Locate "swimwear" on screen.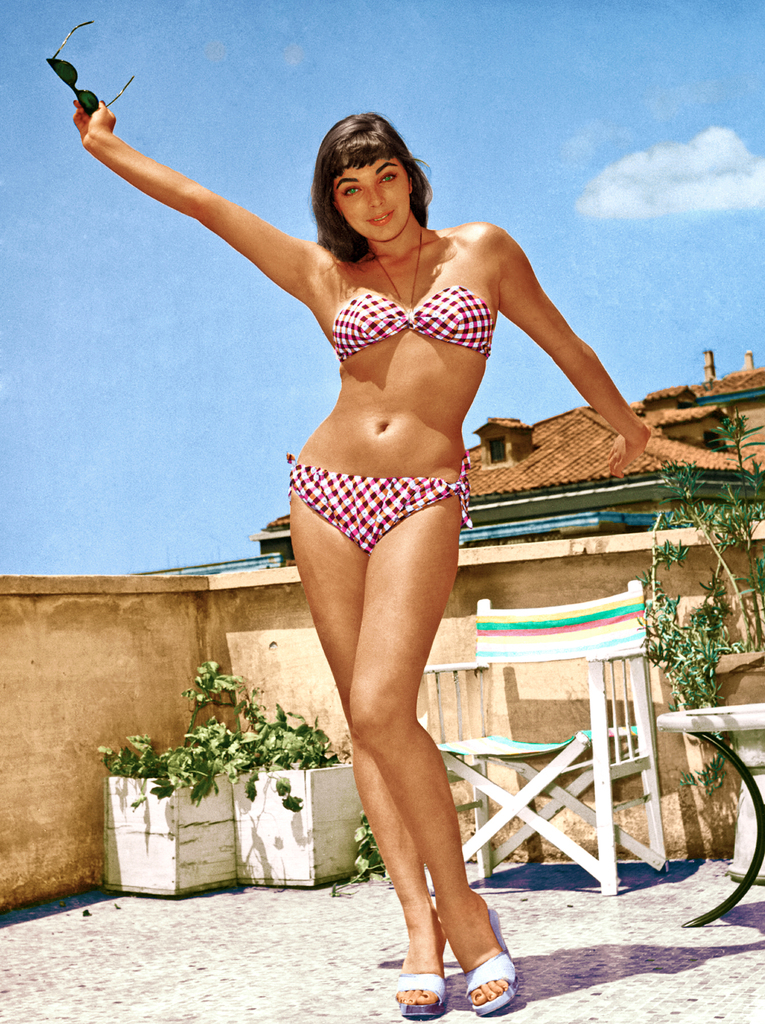
On screen at (315, 277, 500, 364).
